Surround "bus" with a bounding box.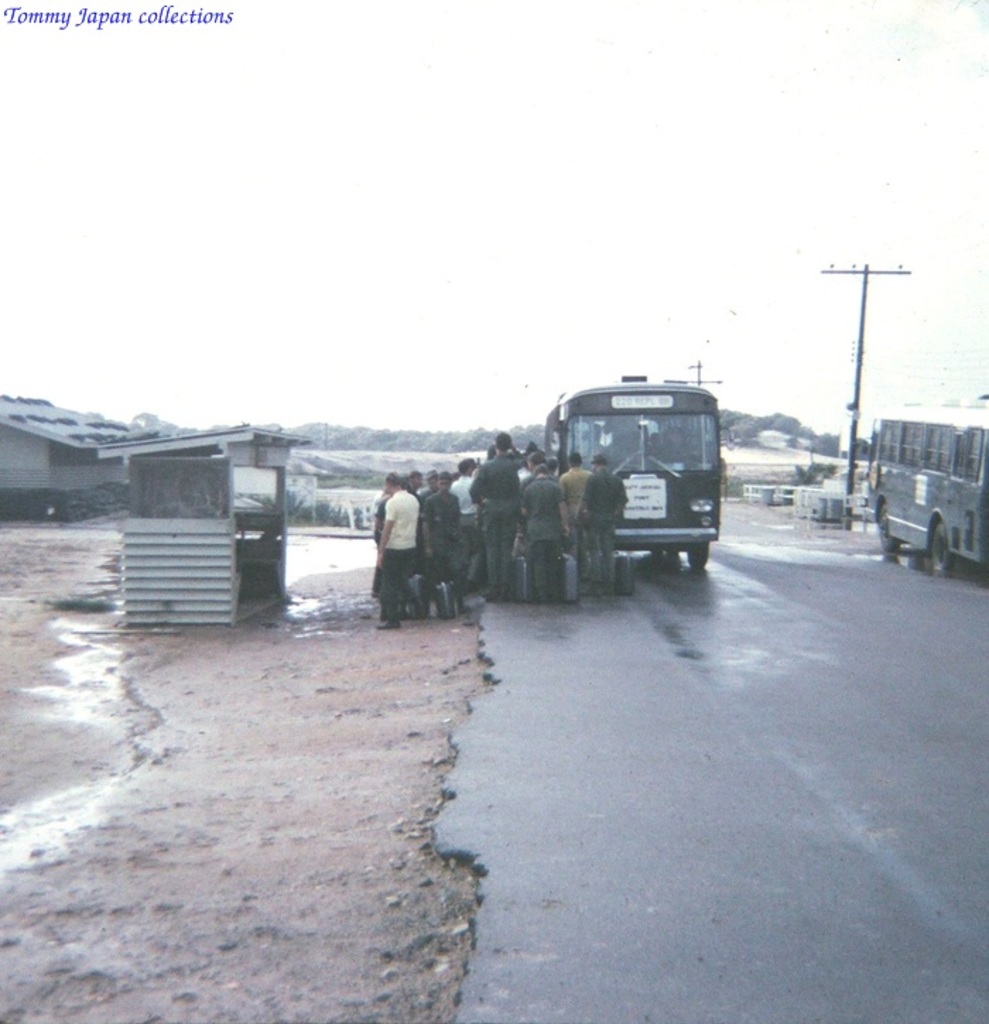
865, 405, 988, 571.
